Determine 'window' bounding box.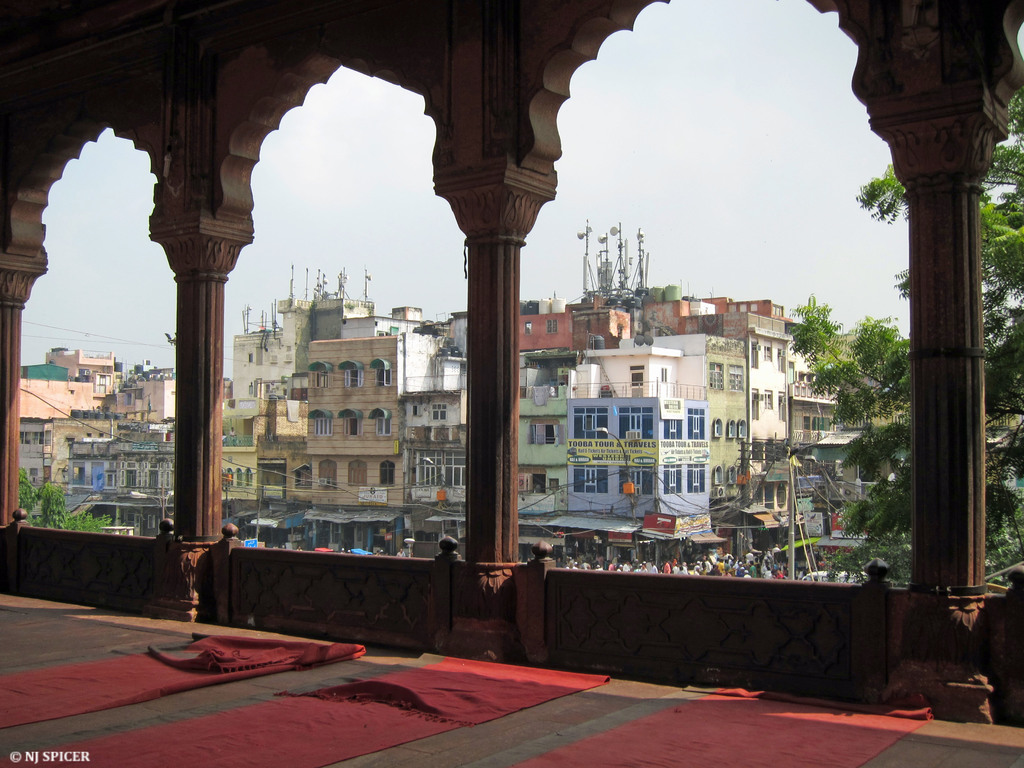
Determined: pyautogui.locateOnScreen(380, 410, 392, 436).
